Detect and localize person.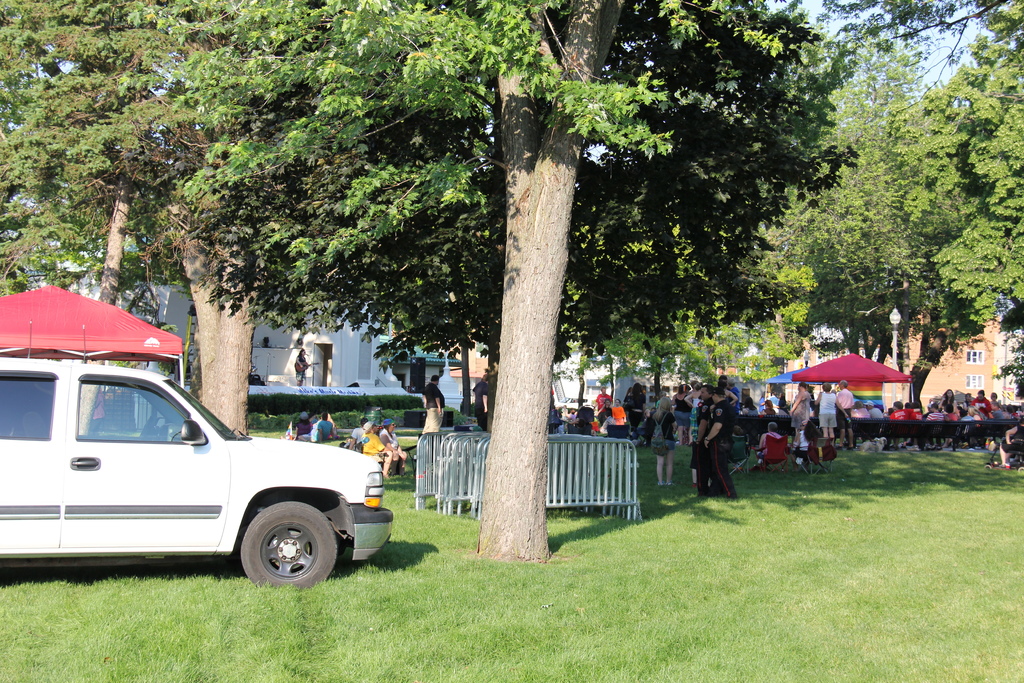
Localized at [x1=685, y1=383, x2=713, y2=495].
